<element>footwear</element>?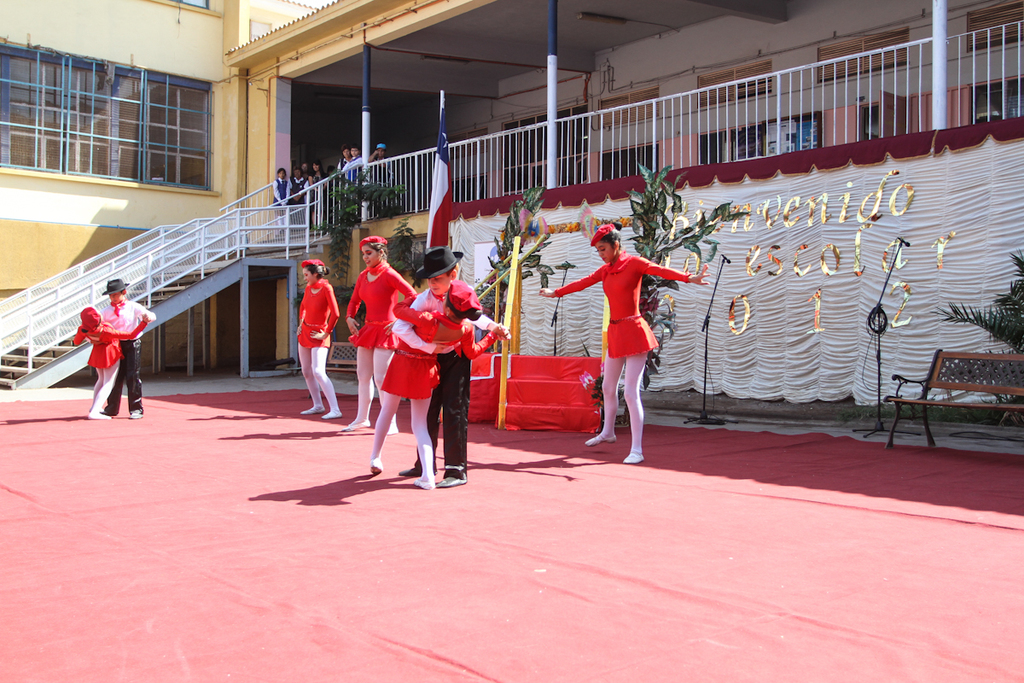
select_region(304, 401, 323, 412)
